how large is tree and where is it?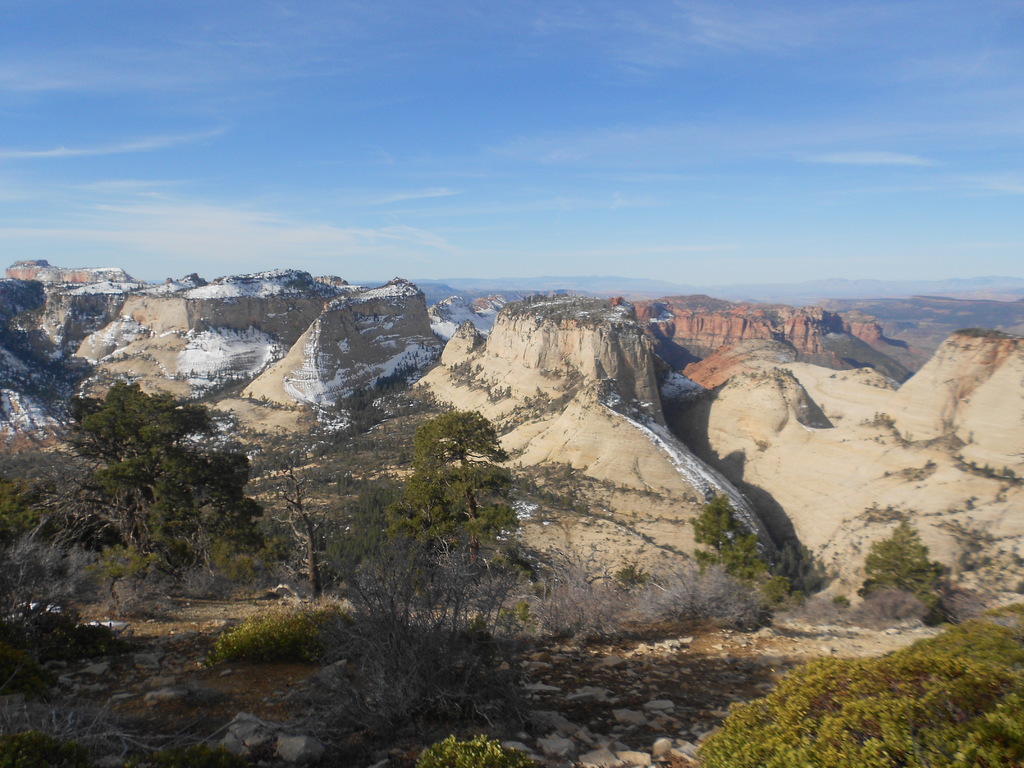
Bounding box: 373,404,526,596.
